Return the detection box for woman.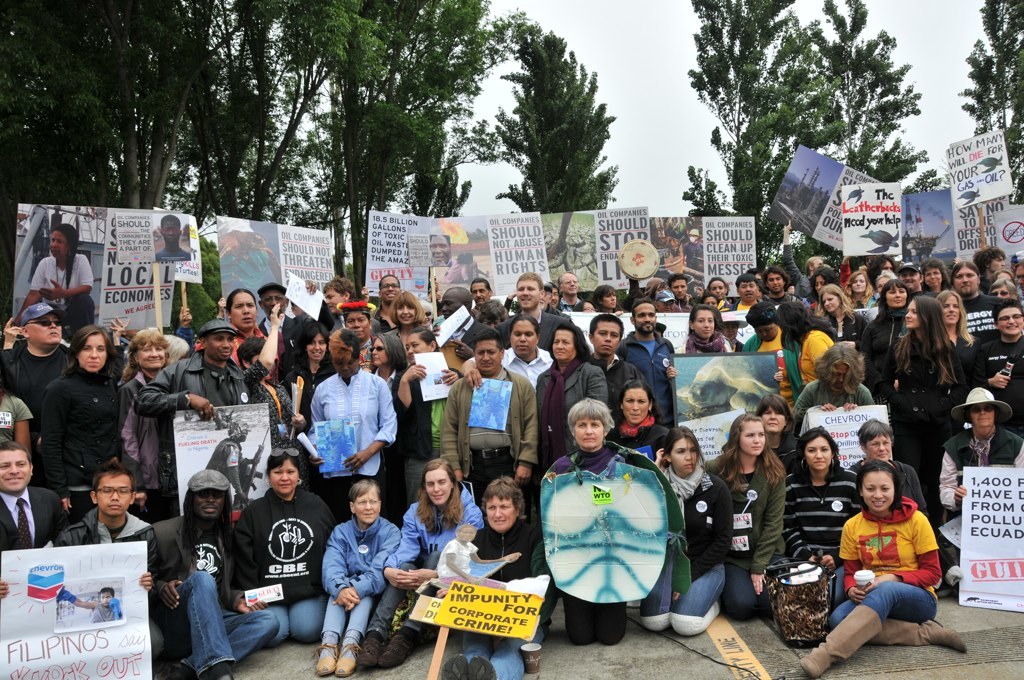
(241,299,308,444).
